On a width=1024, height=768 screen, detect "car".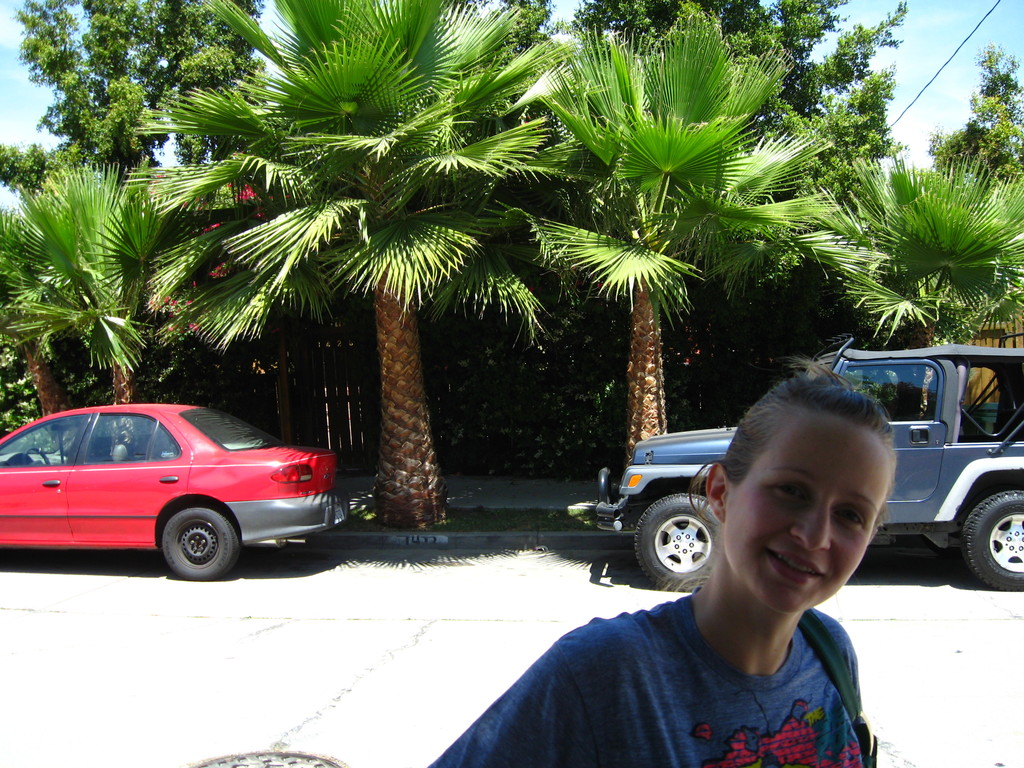
rect(0, 404, 349, 581).
